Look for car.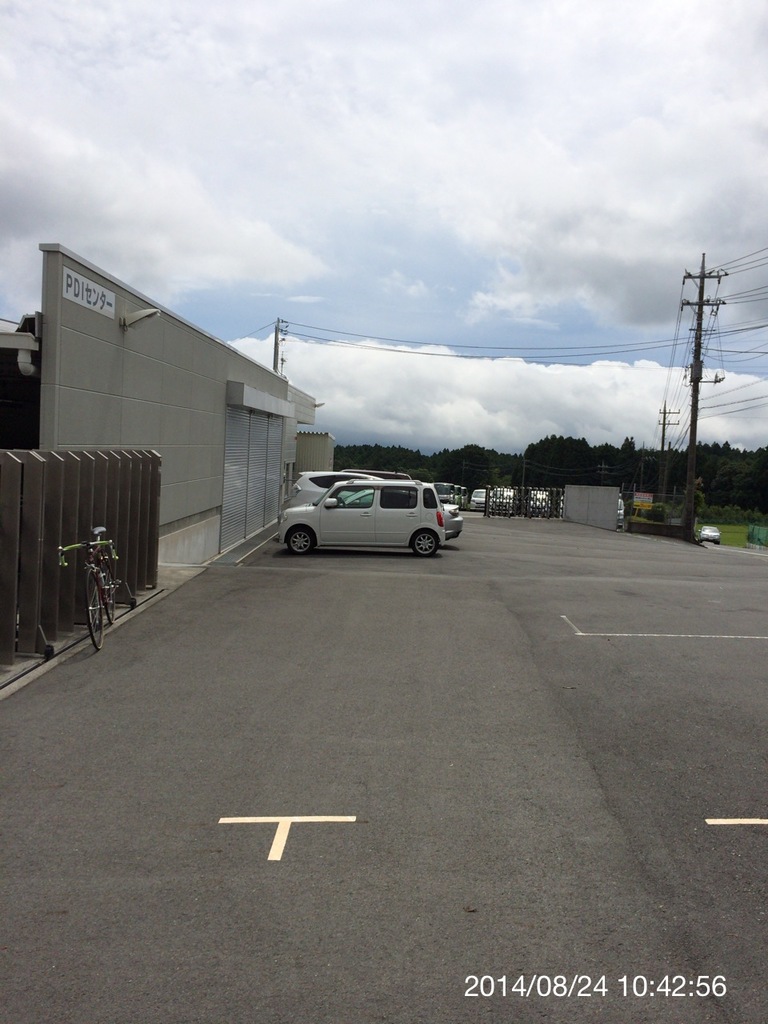
Found: (341, 470, 413, 483).
